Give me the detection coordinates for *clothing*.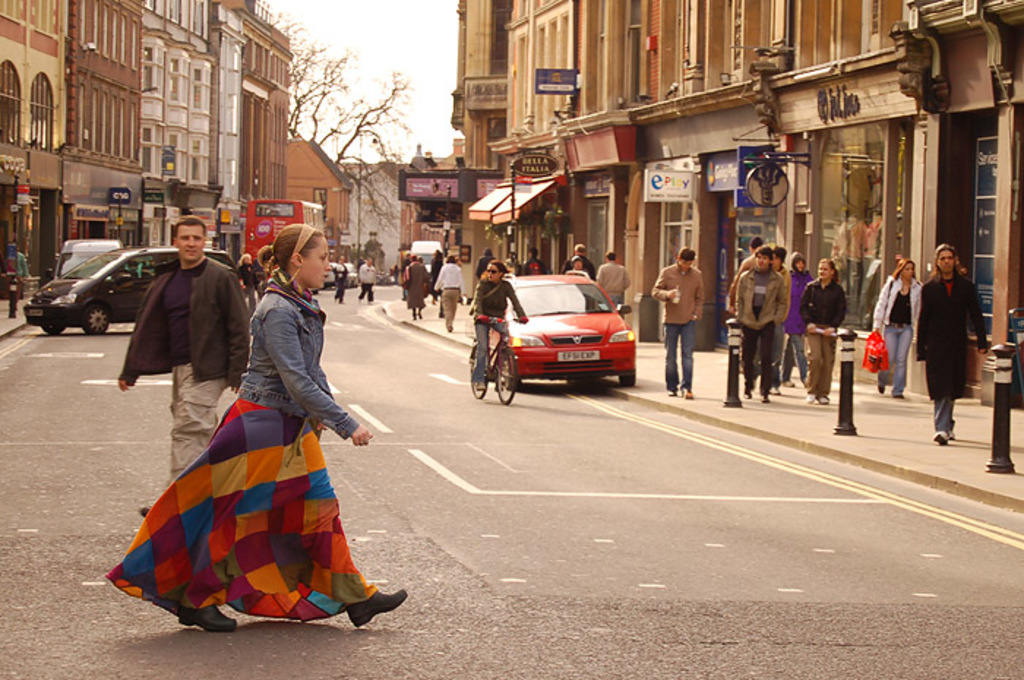
detection(98, 271, 357, 624).
